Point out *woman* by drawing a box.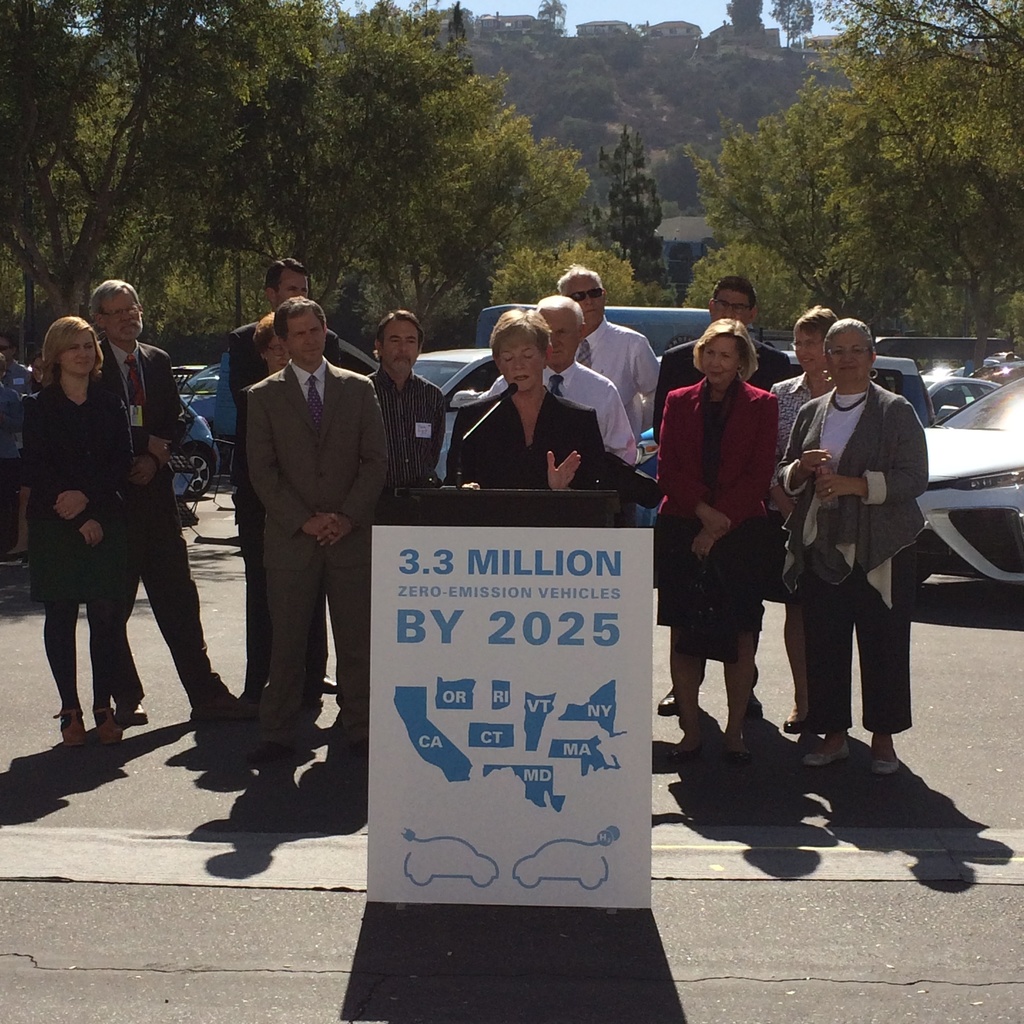
x1=230, y1=308, x2=295, y2=695.
